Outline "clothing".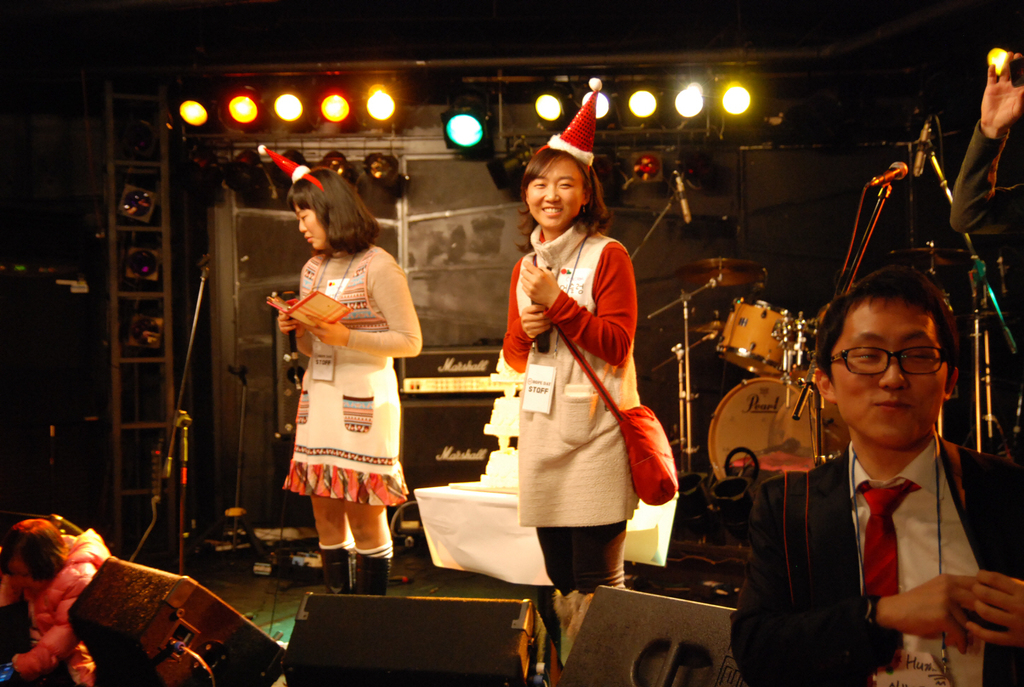
Outline: 504 213 651 608.
